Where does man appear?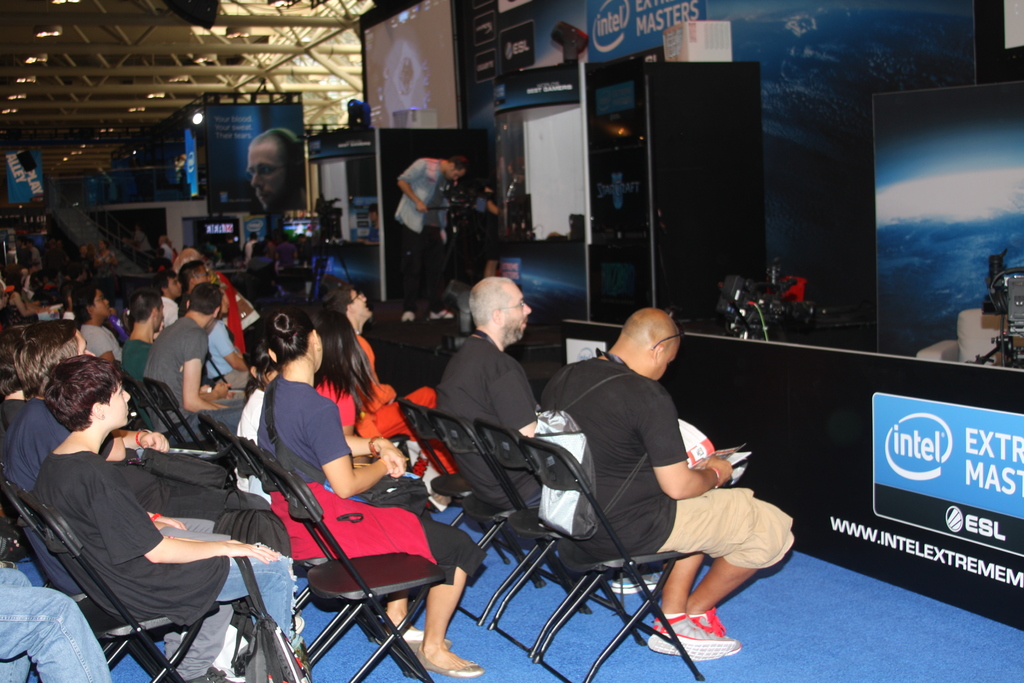
Appears at (493, 314, 776, 667).
